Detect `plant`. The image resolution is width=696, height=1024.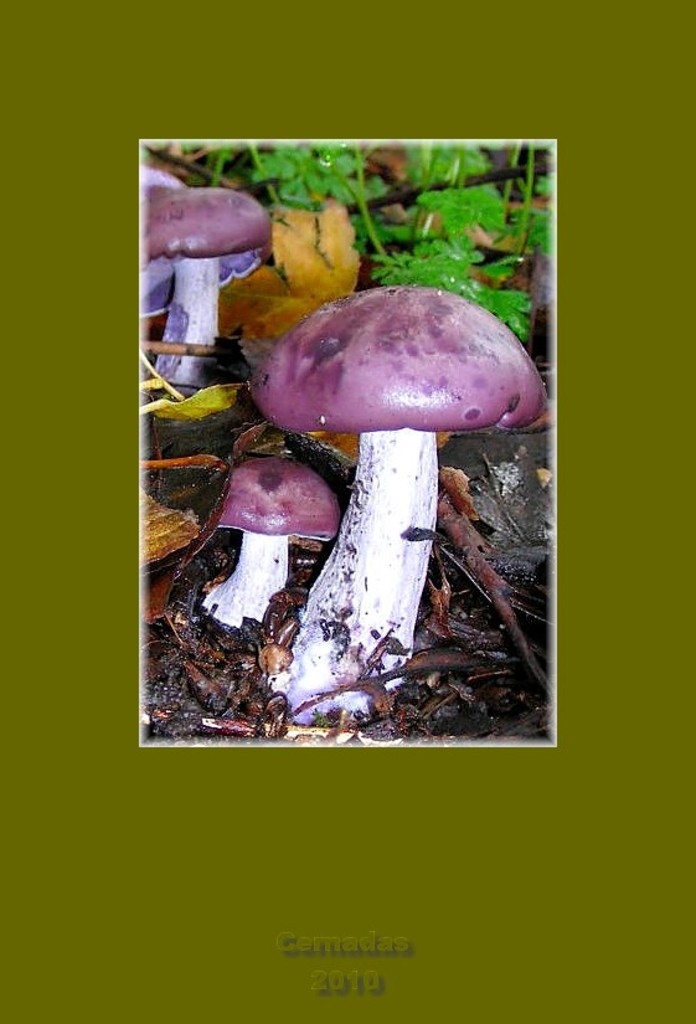
crop(211, 451, 342, 628).
